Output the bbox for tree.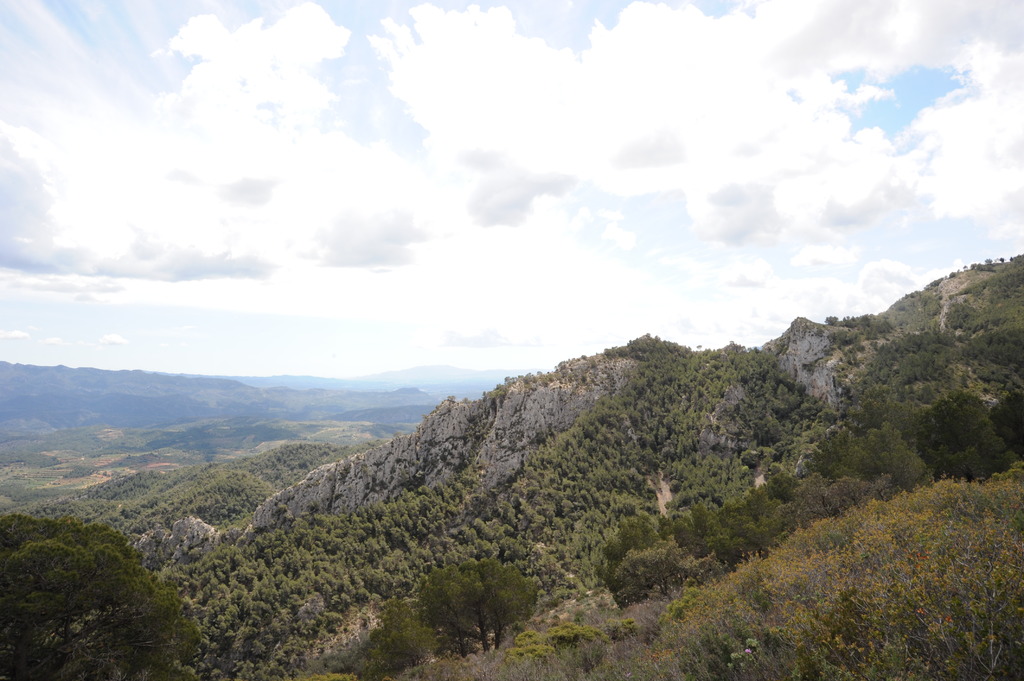
l=918, t=389, r=1014, b=487.
